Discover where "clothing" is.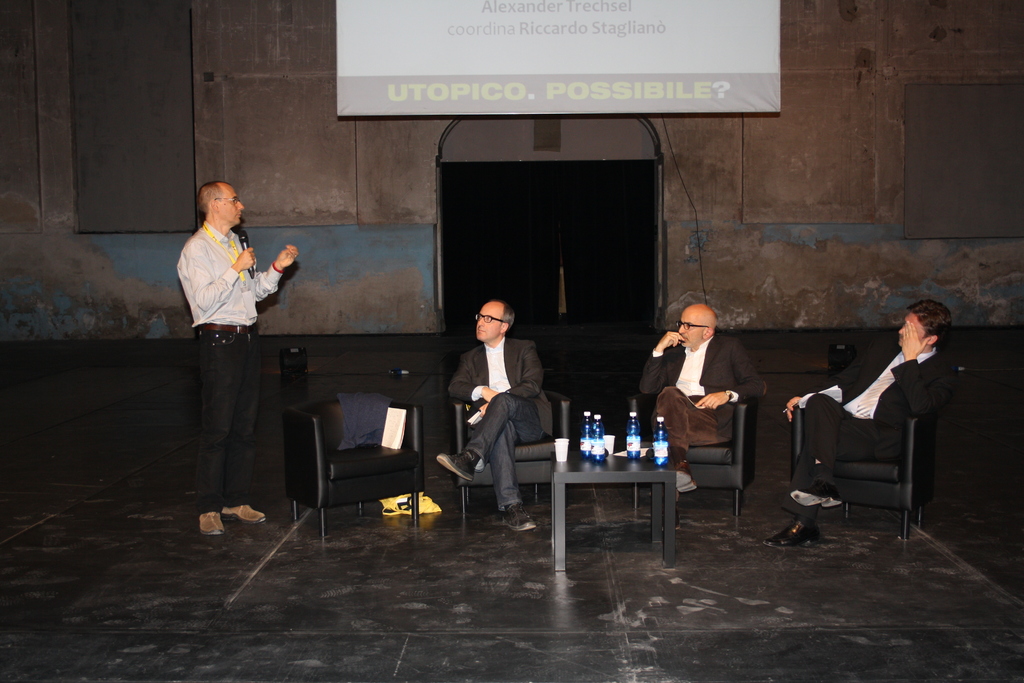
Discovered at [left=659, top=309, right=766, bottom=490].
